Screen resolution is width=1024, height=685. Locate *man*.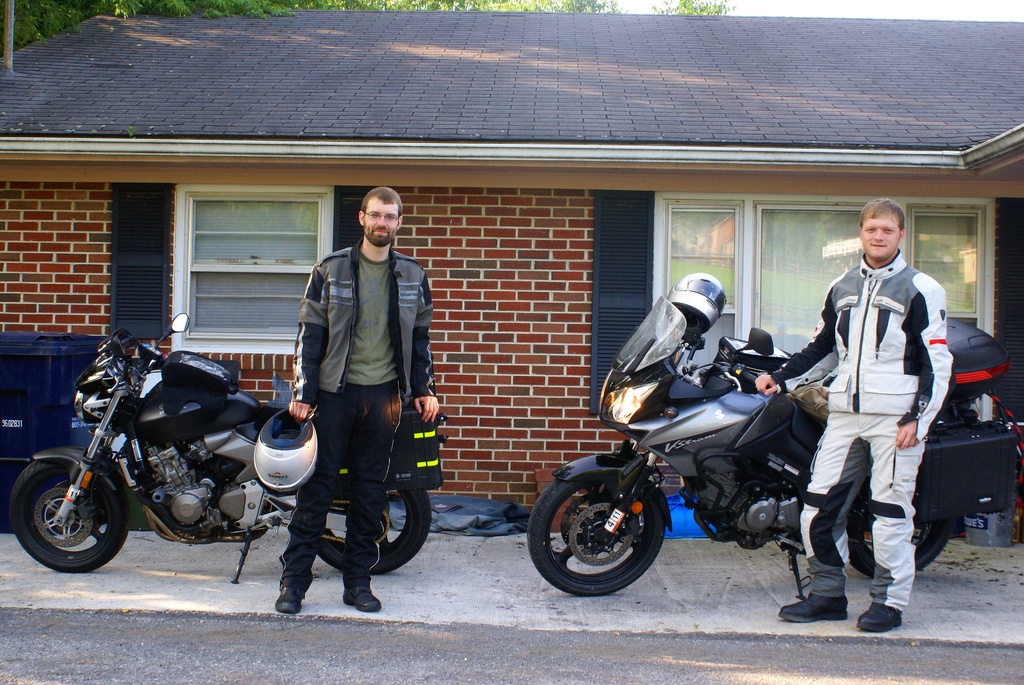
rect(800, 196, 953, 622).
